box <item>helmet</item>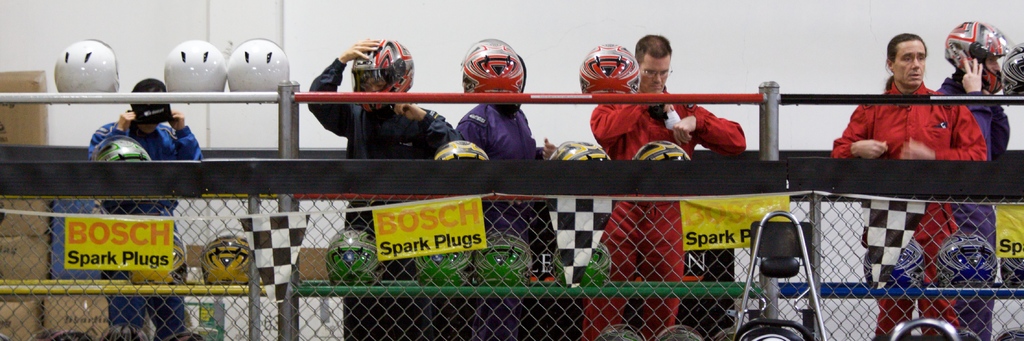
547,141,612,163
